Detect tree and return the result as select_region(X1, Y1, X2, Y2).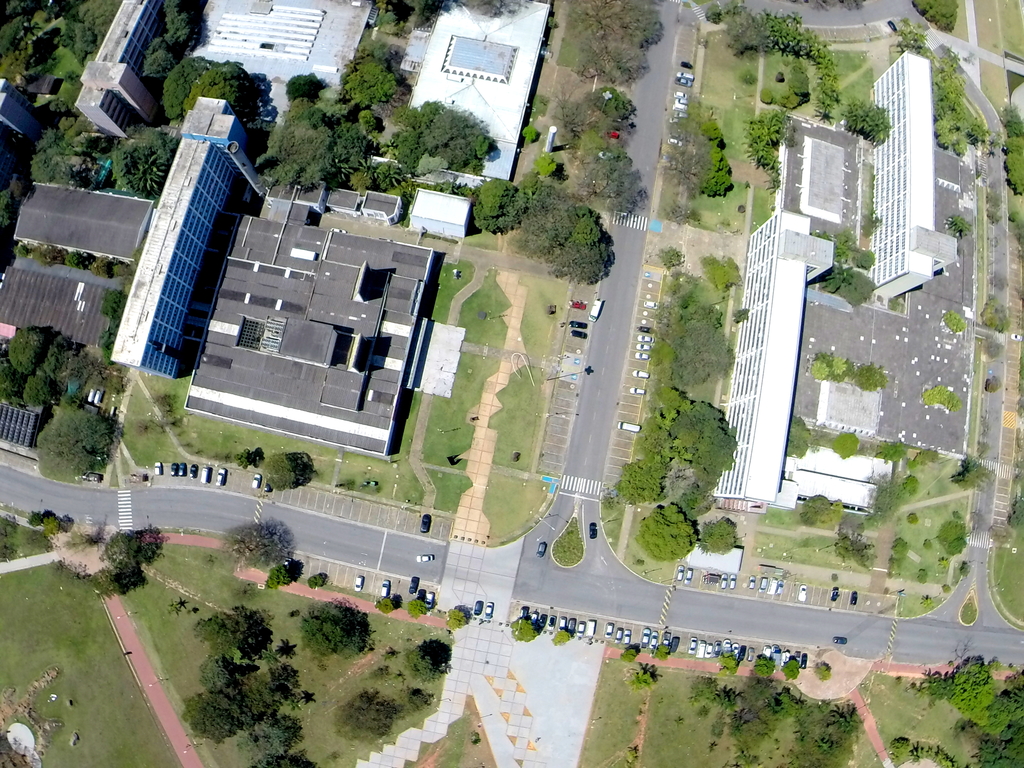
select_region(134, 0, 257, 126).
